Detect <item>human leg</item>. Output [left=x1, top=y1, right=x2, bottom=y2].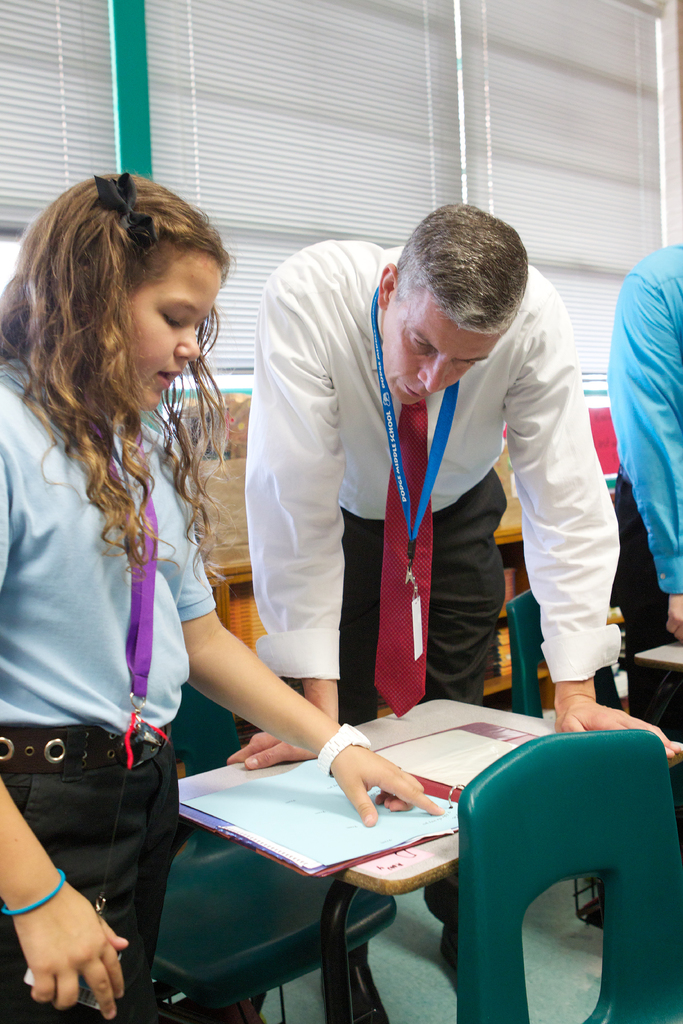
[left=607, top=468, right=682, bottom=840].
